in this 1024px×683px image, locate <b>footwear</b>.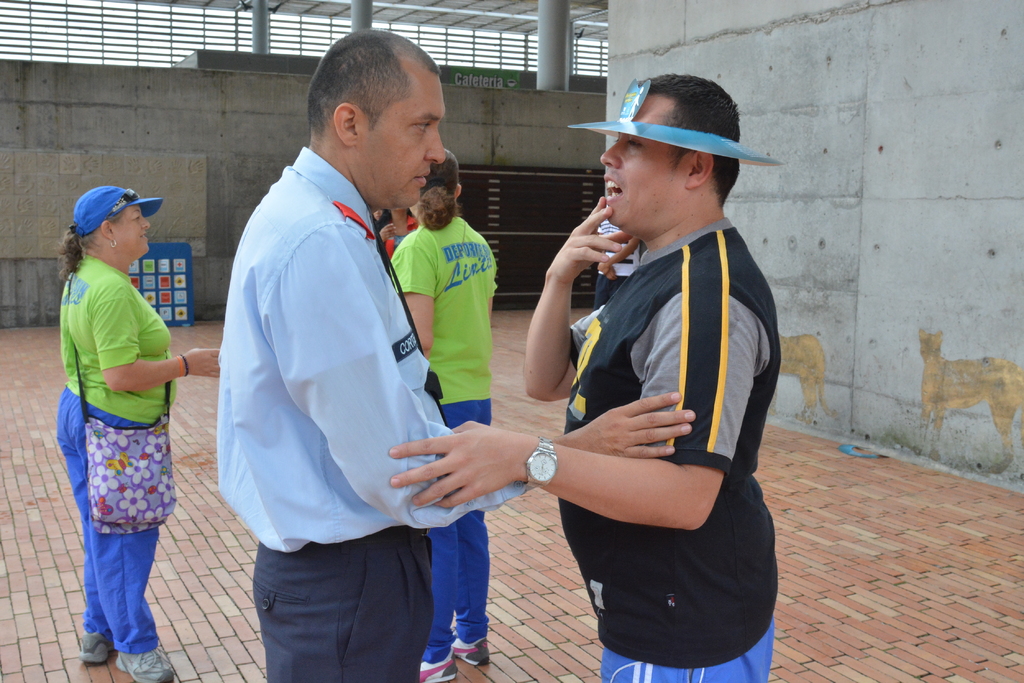
Bounding box: crop(422, 646, 454, 682).
